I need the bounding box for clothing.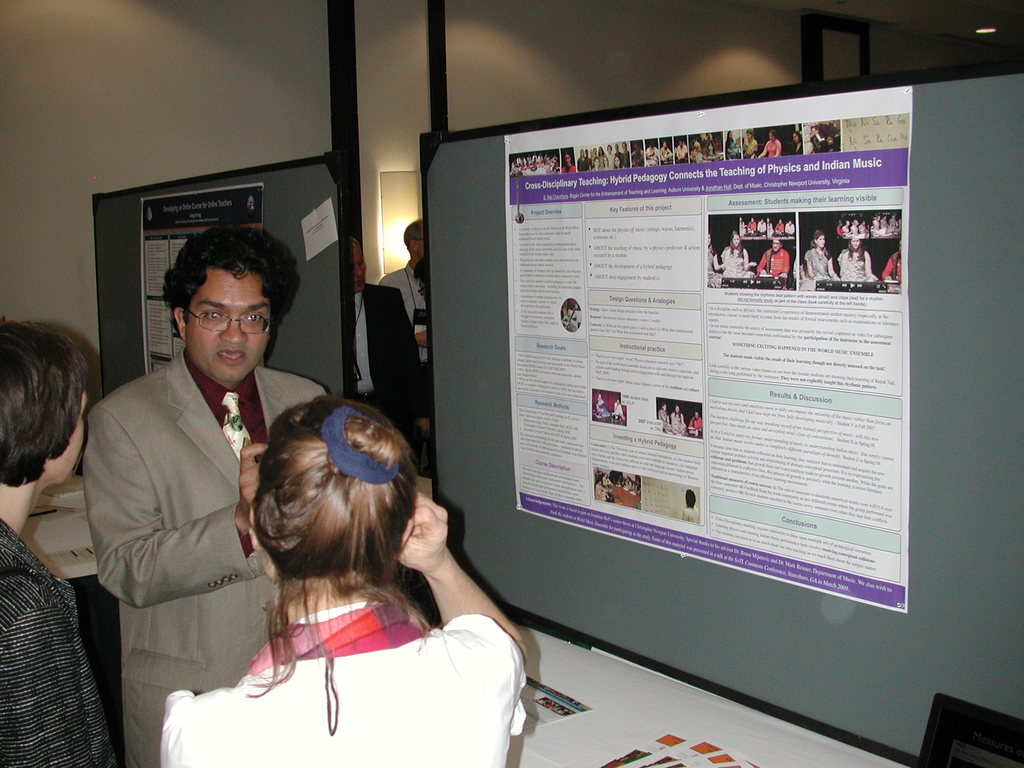
Here it is: detection(596, 399, 608, 410).
